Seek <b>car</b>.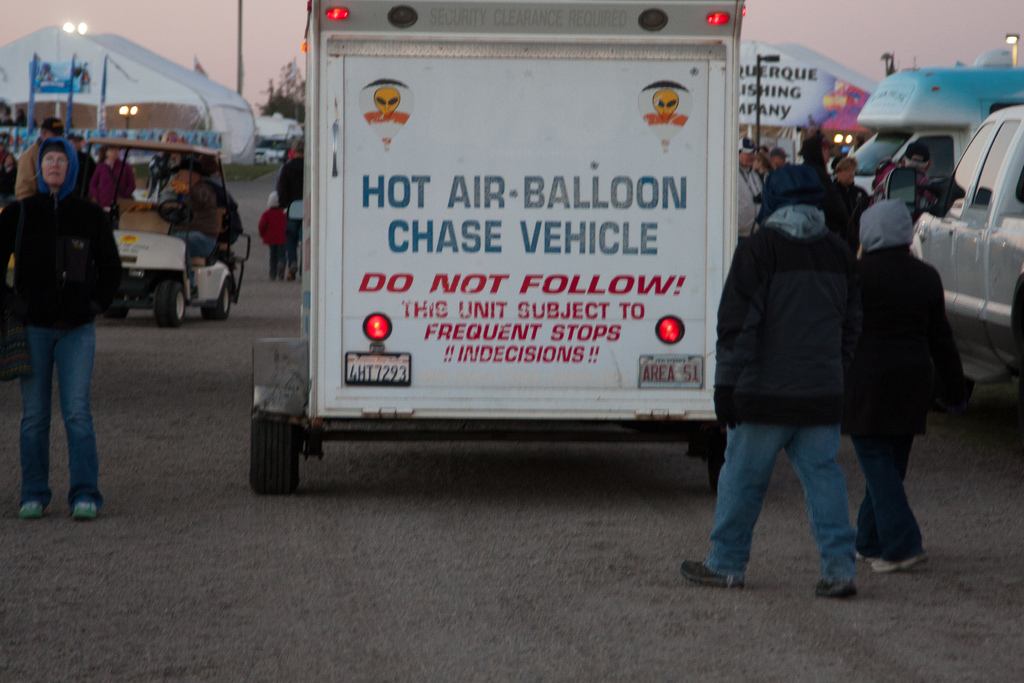
l=79, t=135, r=253, b=324.
